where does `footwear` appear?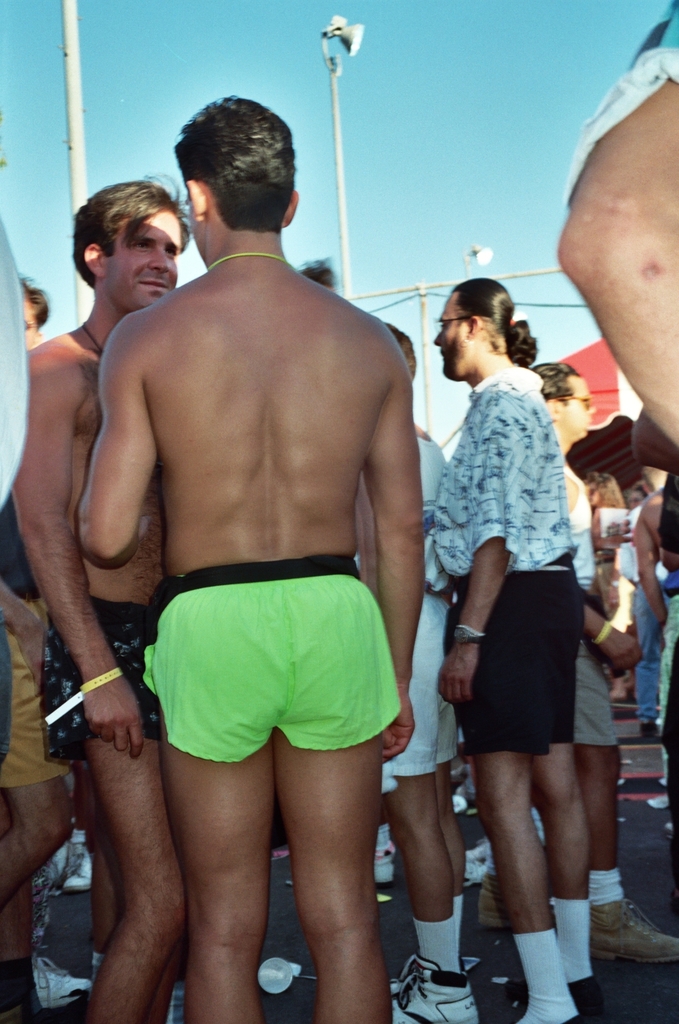
Appears at (left=595, top=896, right=678, bottom=966).
